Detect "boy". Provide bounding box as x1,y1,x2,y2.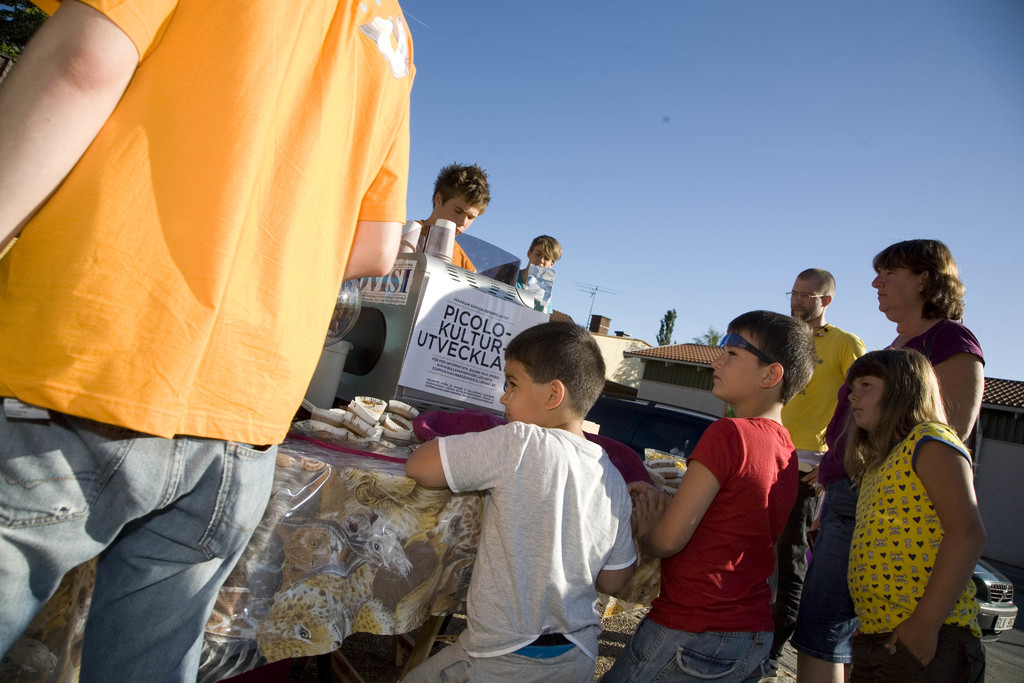
601,311,817,681.
